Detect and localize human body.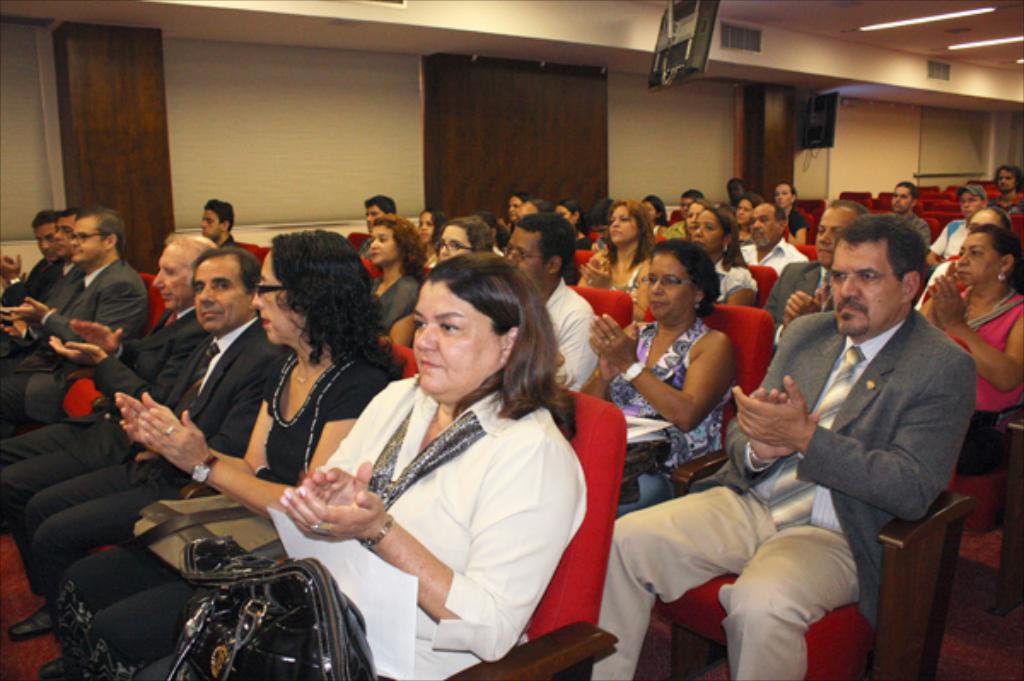
Localized at detection(7, 316, 297, 647).
